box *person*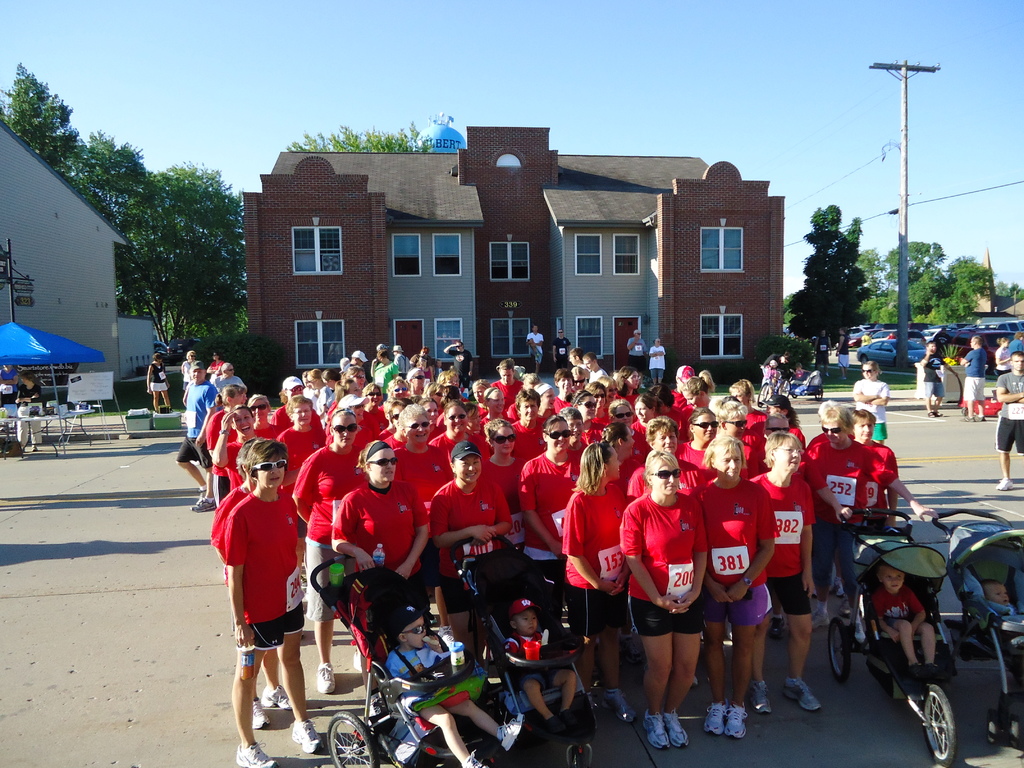
{"left": 871, "top": 561, "right": 937, "bottom": 669}
